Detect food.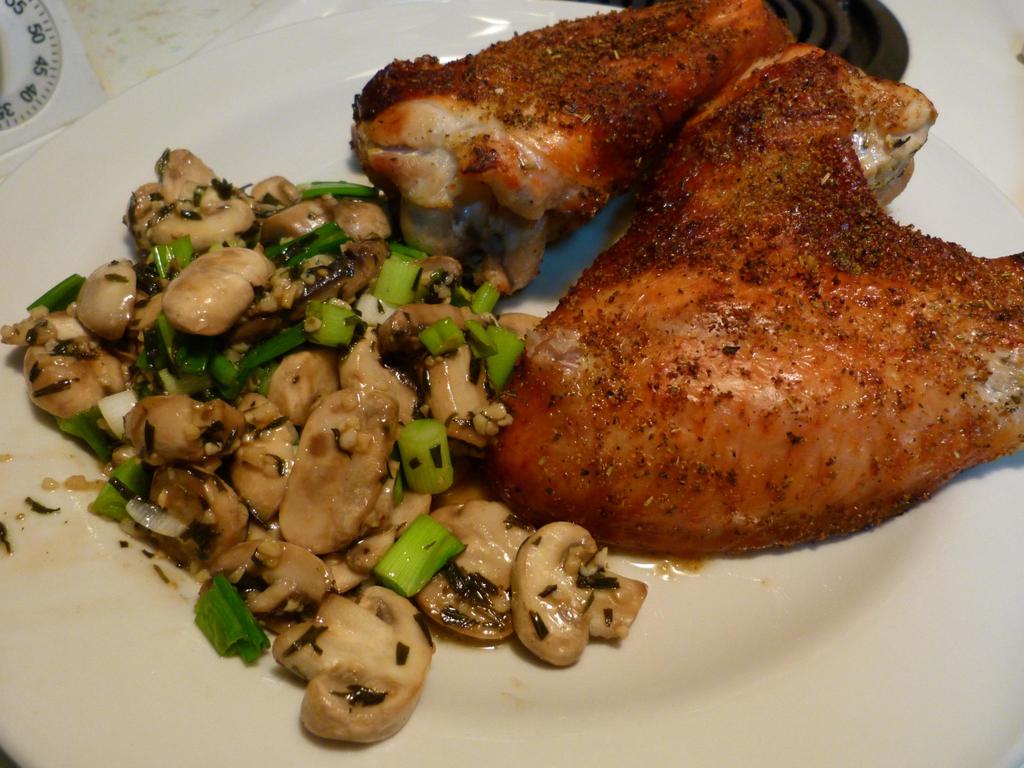
Detected at [left=469, top=58, right=983, bottom=603].
